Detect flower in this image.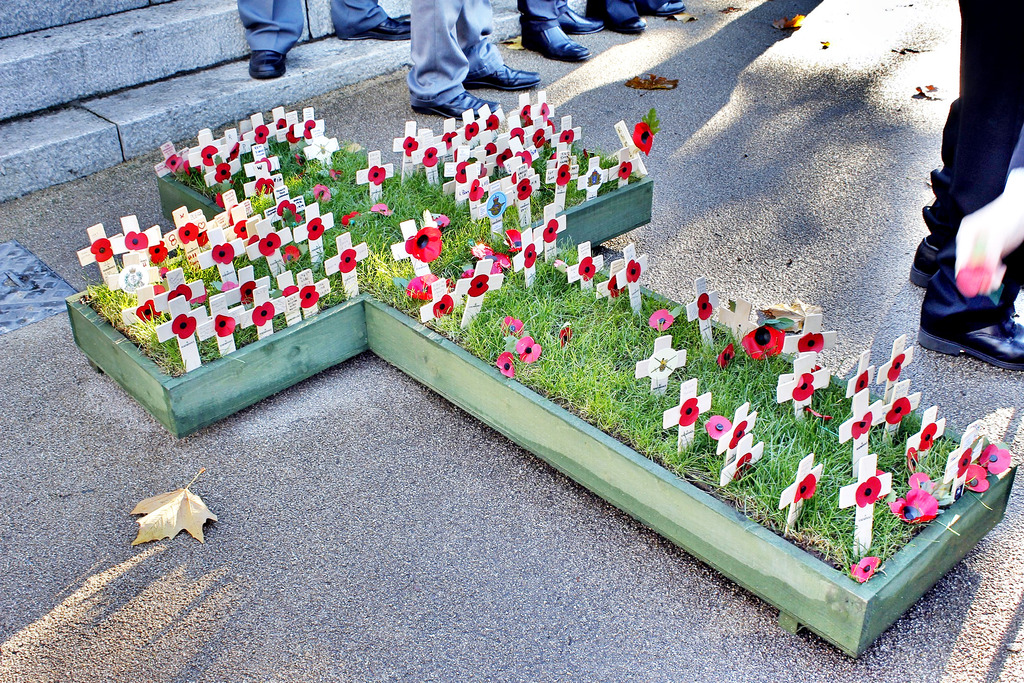
Detection: box=[957, 443, 972, 473].
